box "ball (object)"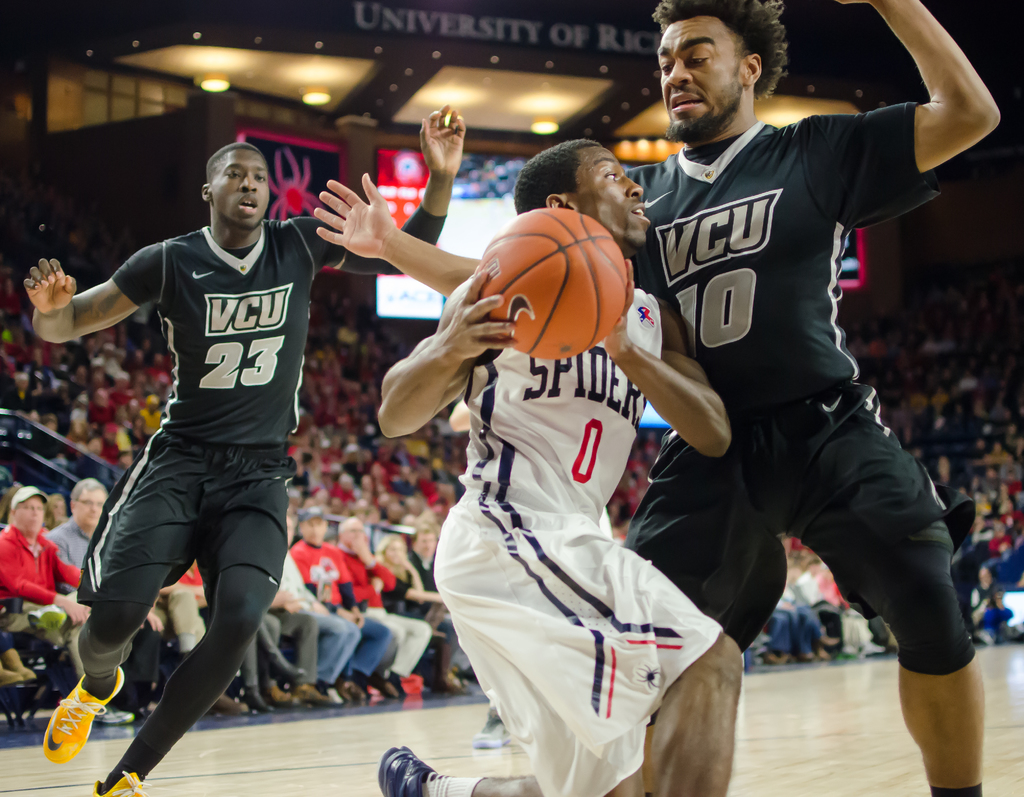
Rect(476, 209, 628, 358)
